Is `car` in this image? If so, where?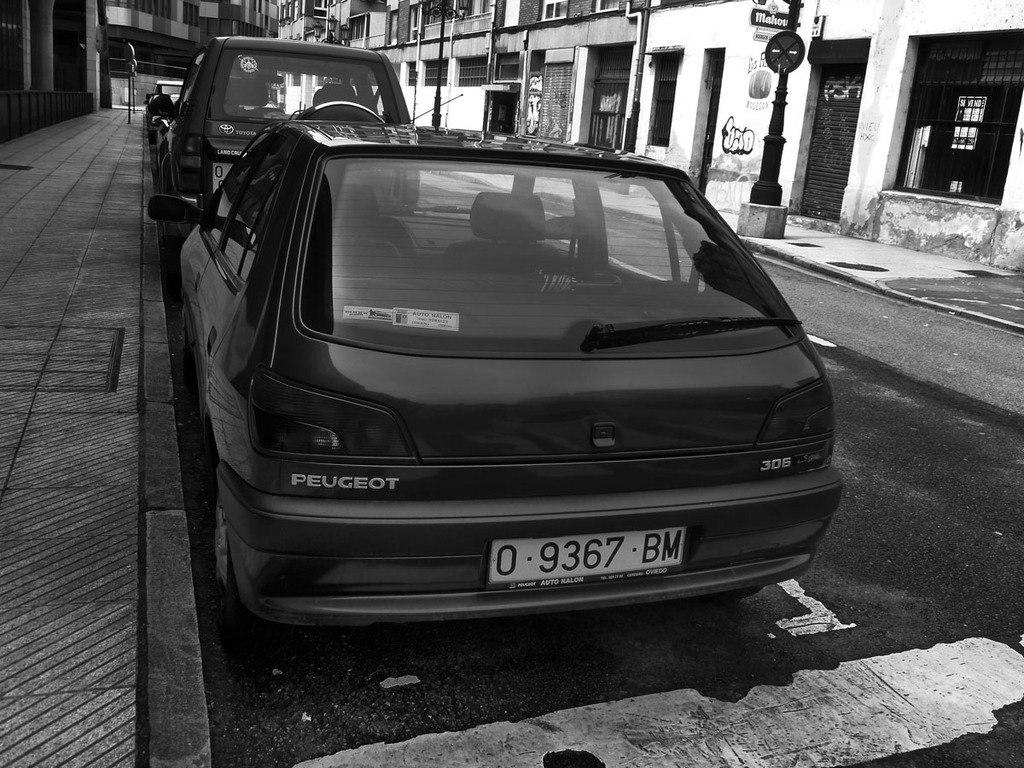
Yes, at bbox=(144, 79, 184, 130).
